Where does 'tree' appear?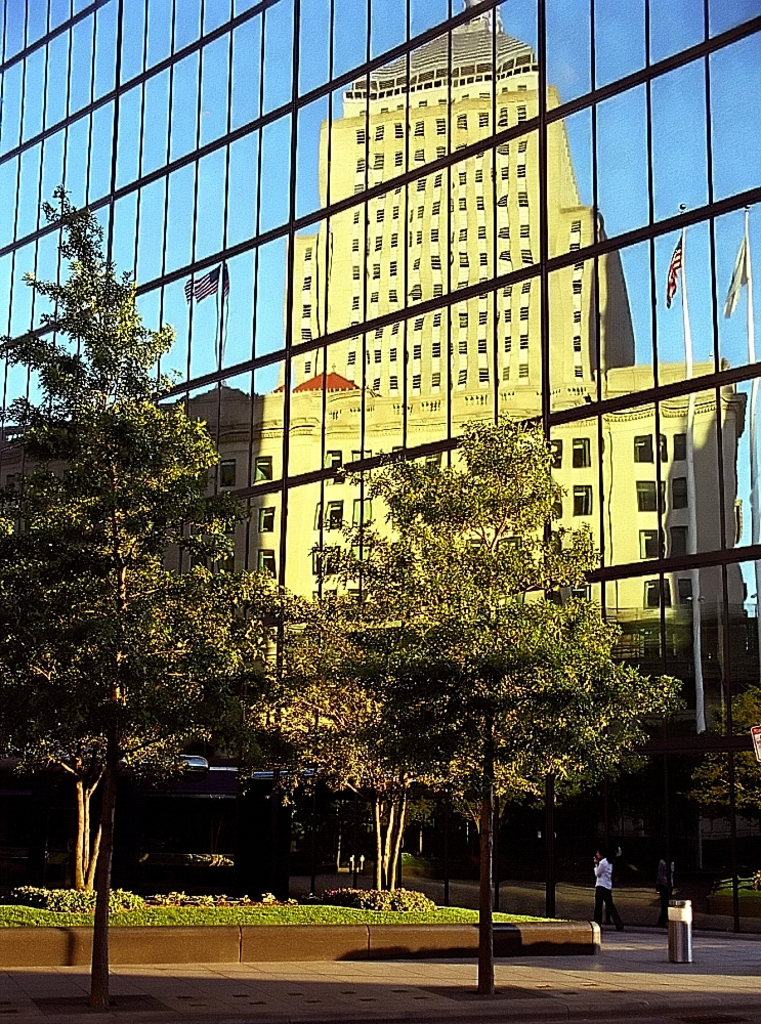
Appears at (307,404,688,989).
